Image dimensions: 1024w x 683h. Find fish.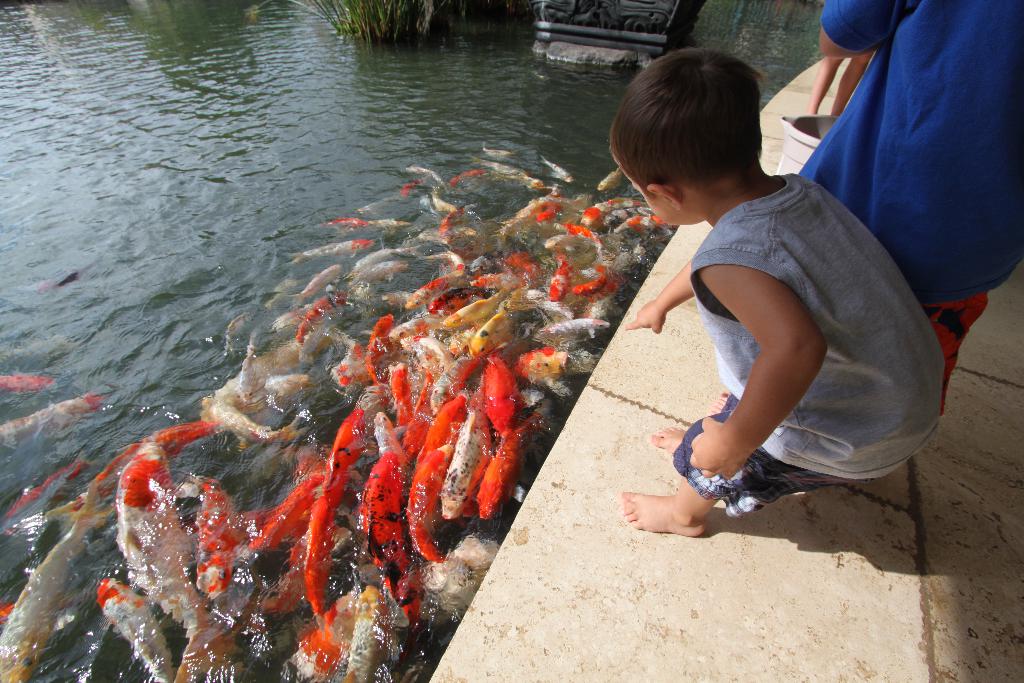
rect(394, 179, 422, 199).
